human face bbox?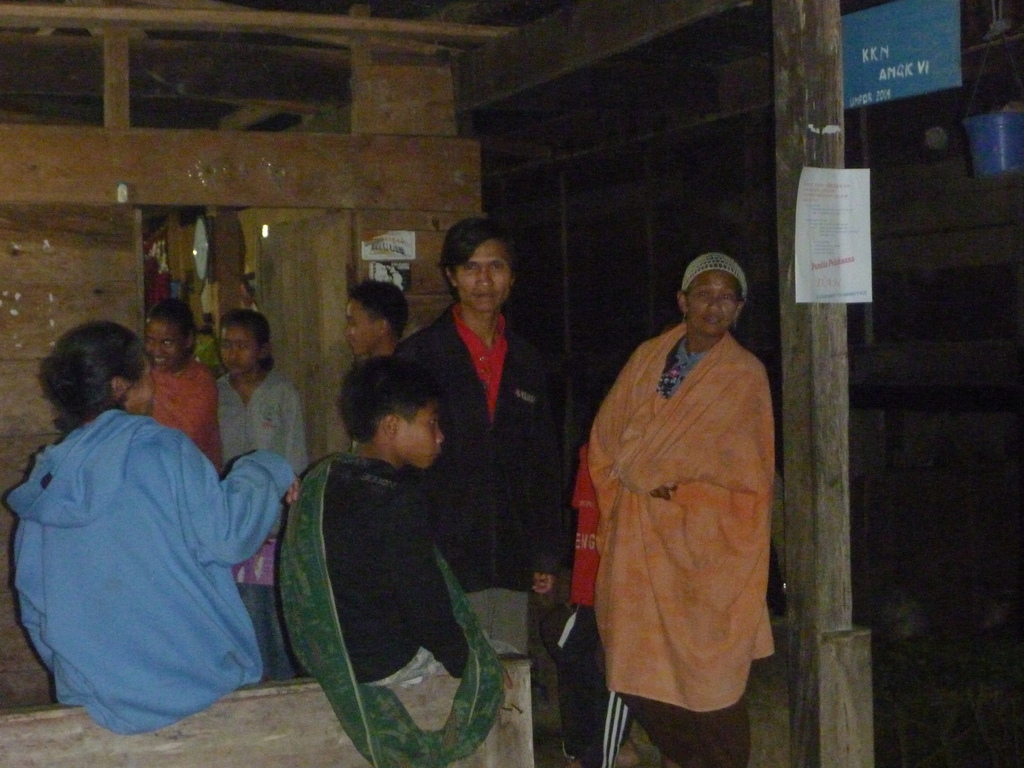
[402,396,445,471]
